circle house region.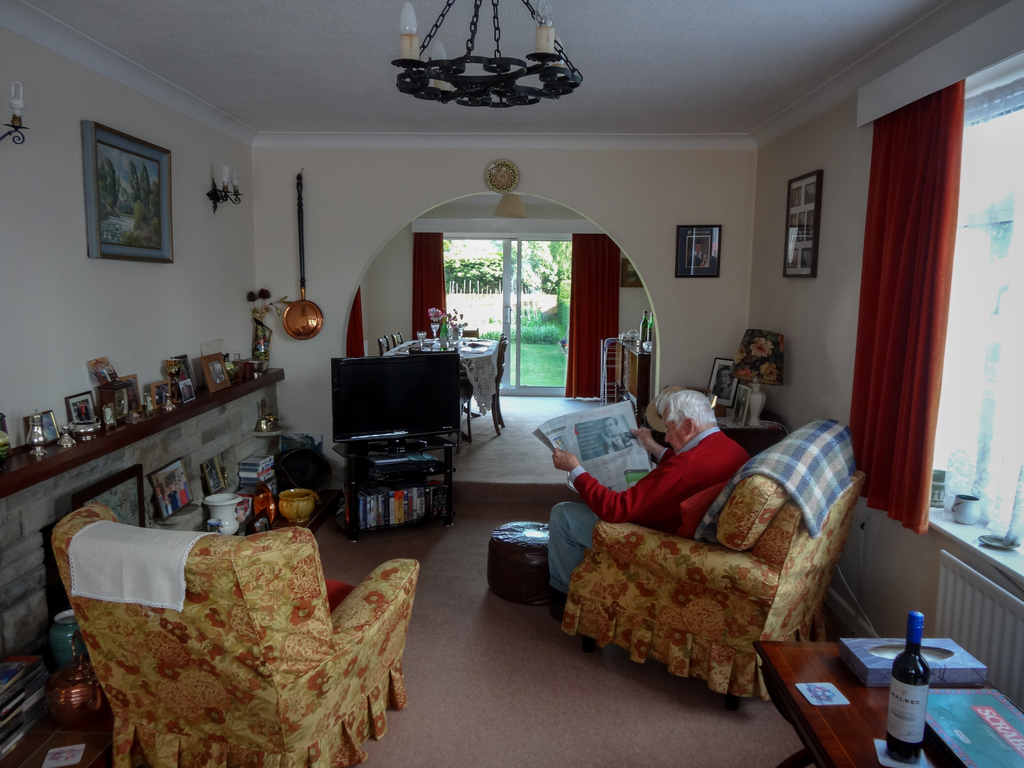
Region: 0/0/977/716.
